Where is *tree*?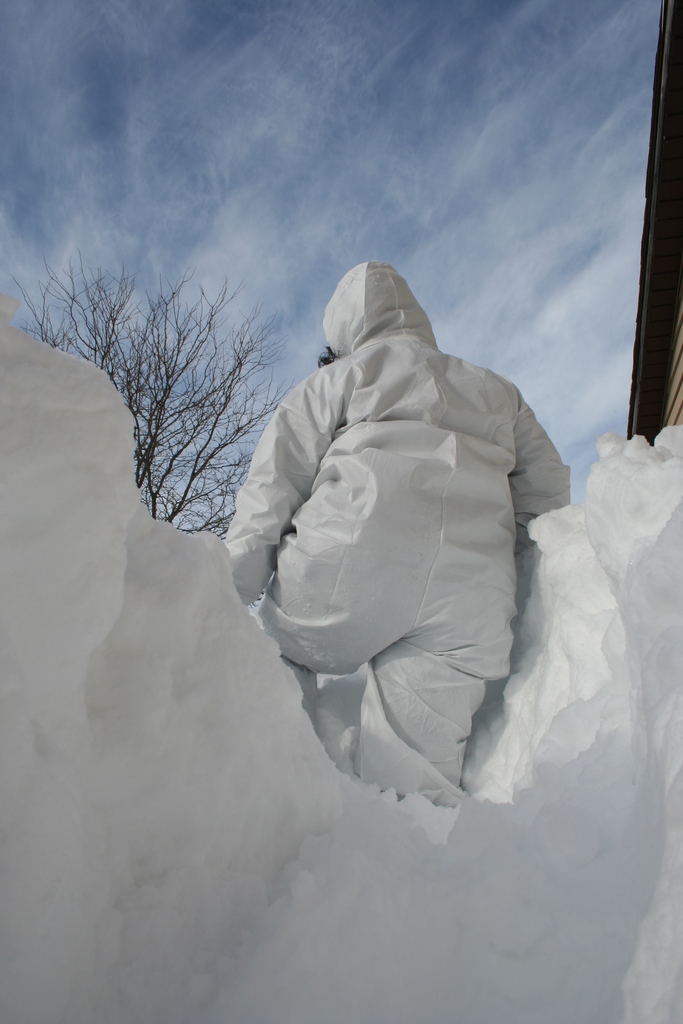
l=0, t=232, r=288, b=543.
